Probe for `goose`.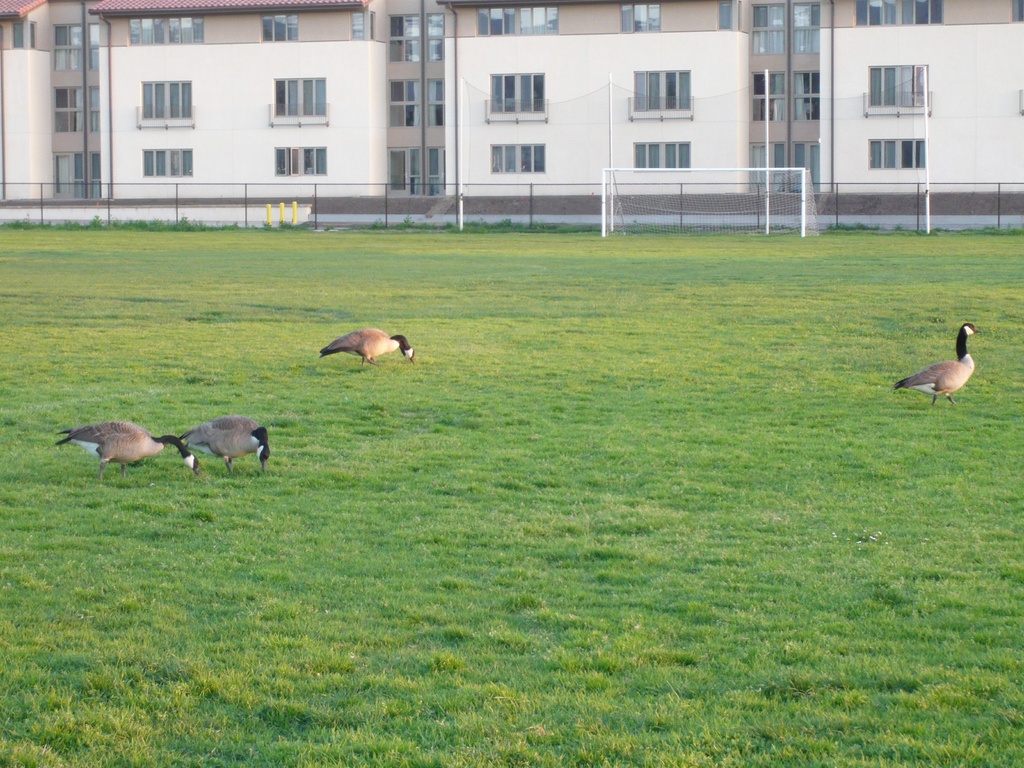
Probe result: pyautogui.locateOnScreen(184, 414, 271, 470).
